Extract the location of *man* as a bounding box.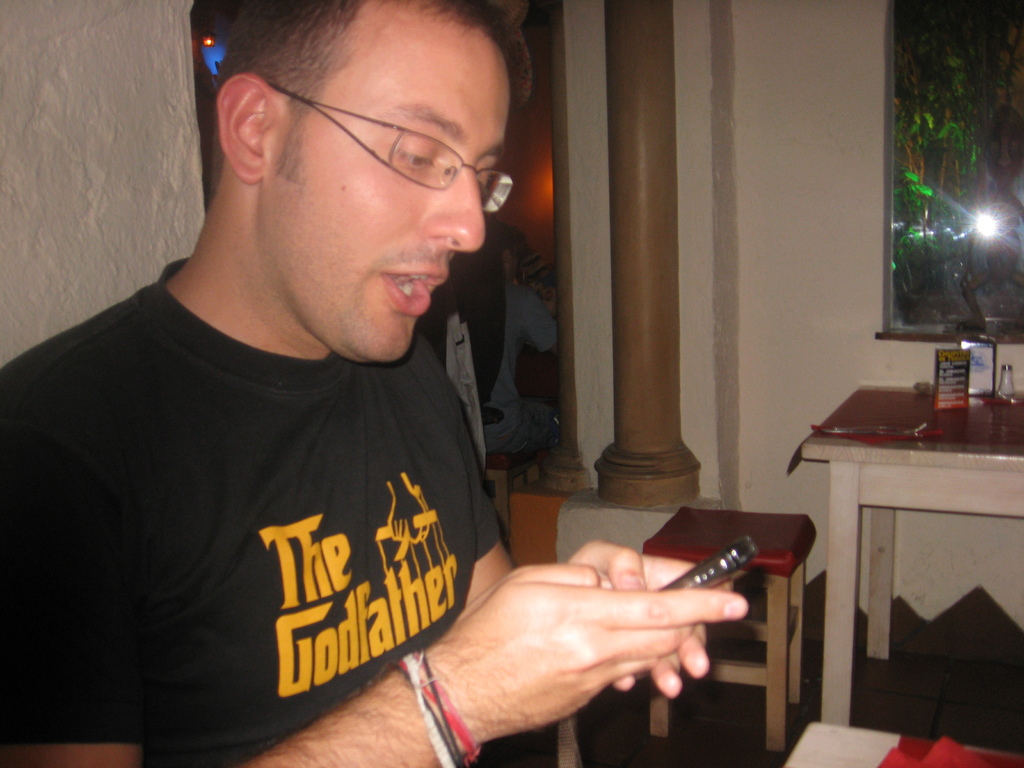
bbox(0, 0, 749, 765).
